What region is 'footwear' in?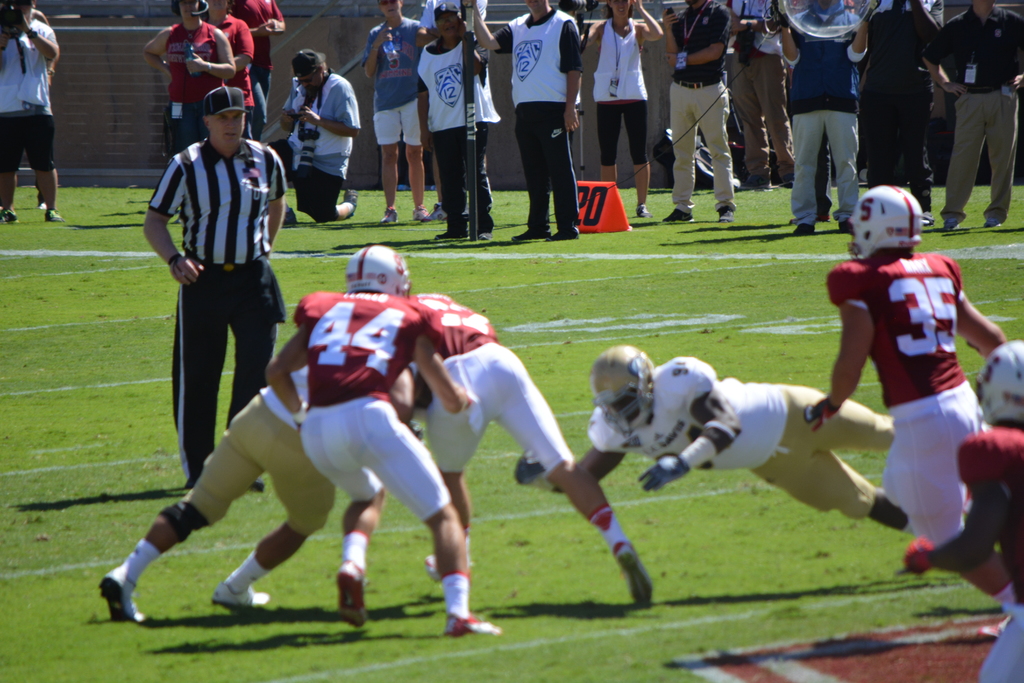
(440, 613, 509, 636).
